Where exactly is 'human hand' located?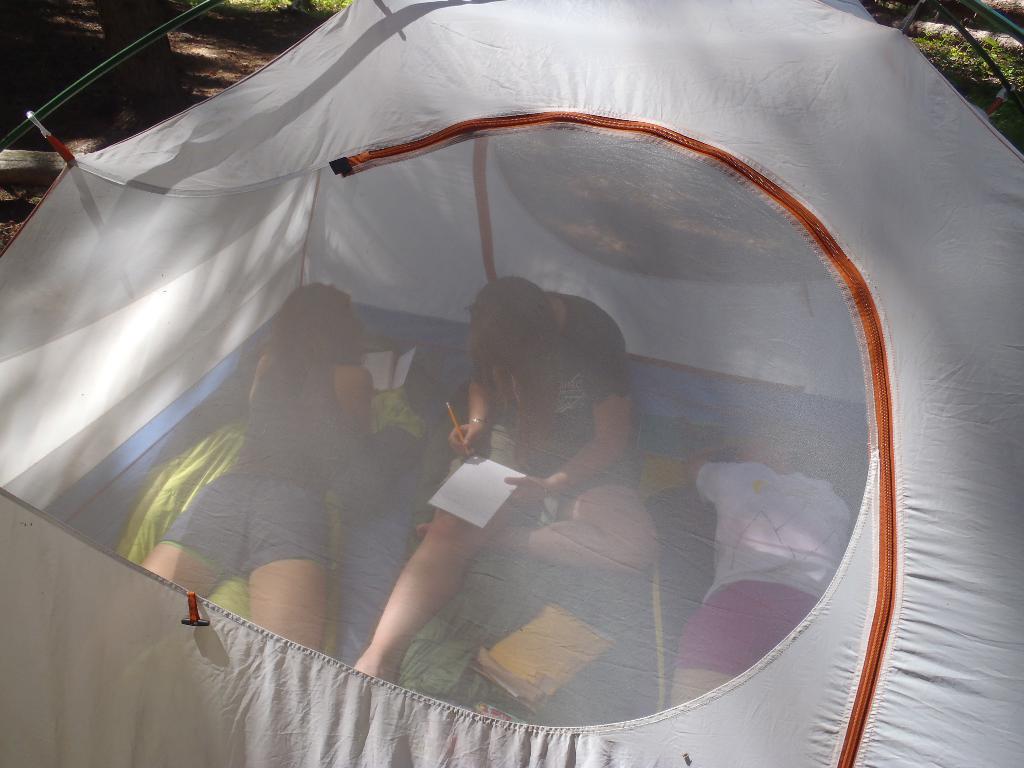
Its bounding box is 442 417 490 460.
